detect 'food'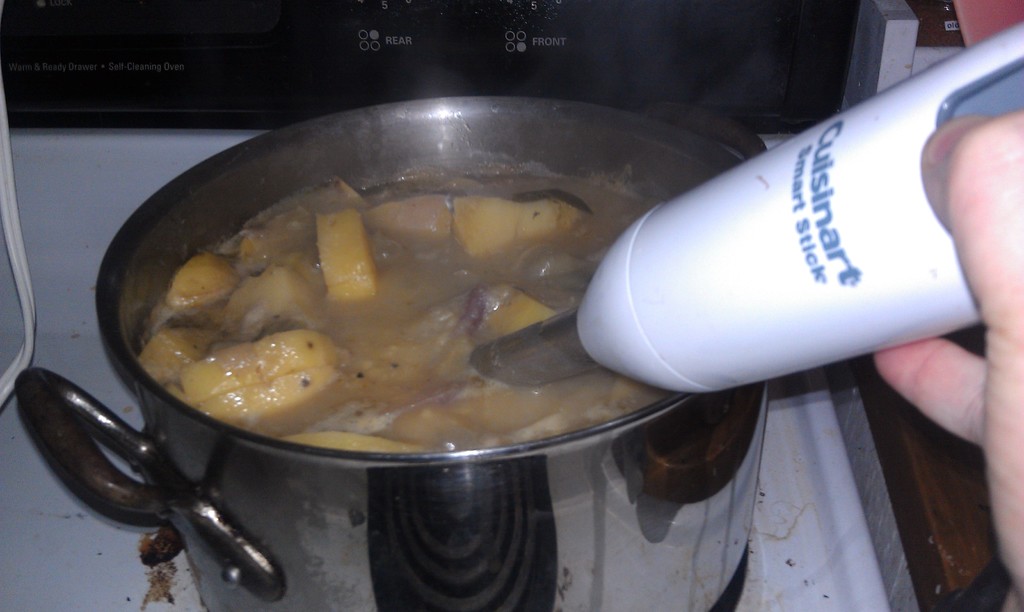
(115, 159, 619, 457)
